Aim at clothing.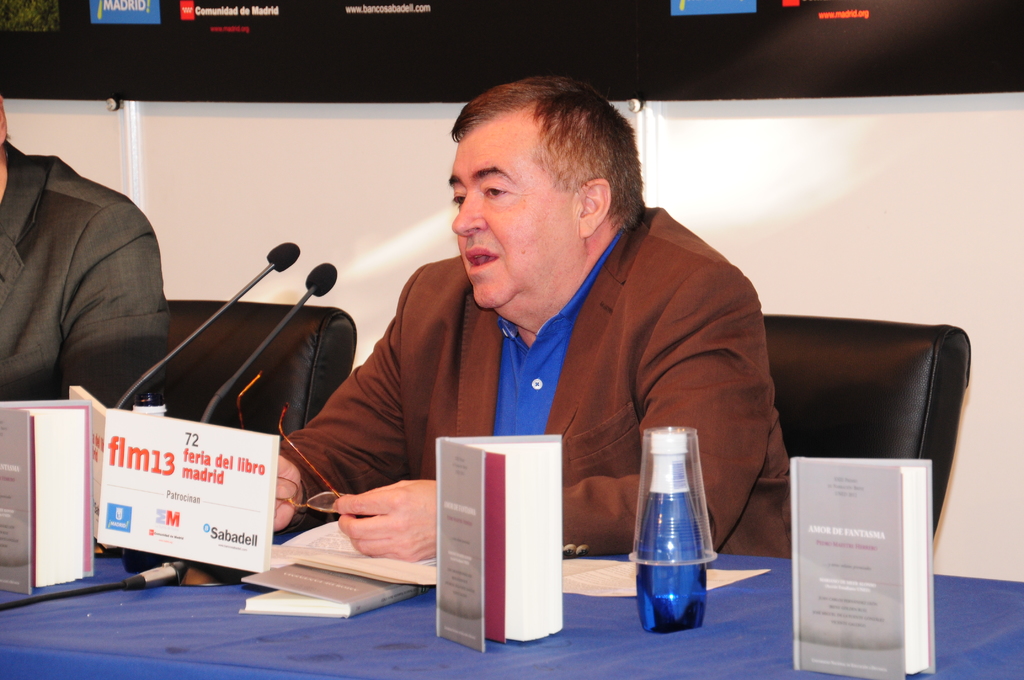
Aimed at x1=0 y1=140 x2=166 y2=410.
